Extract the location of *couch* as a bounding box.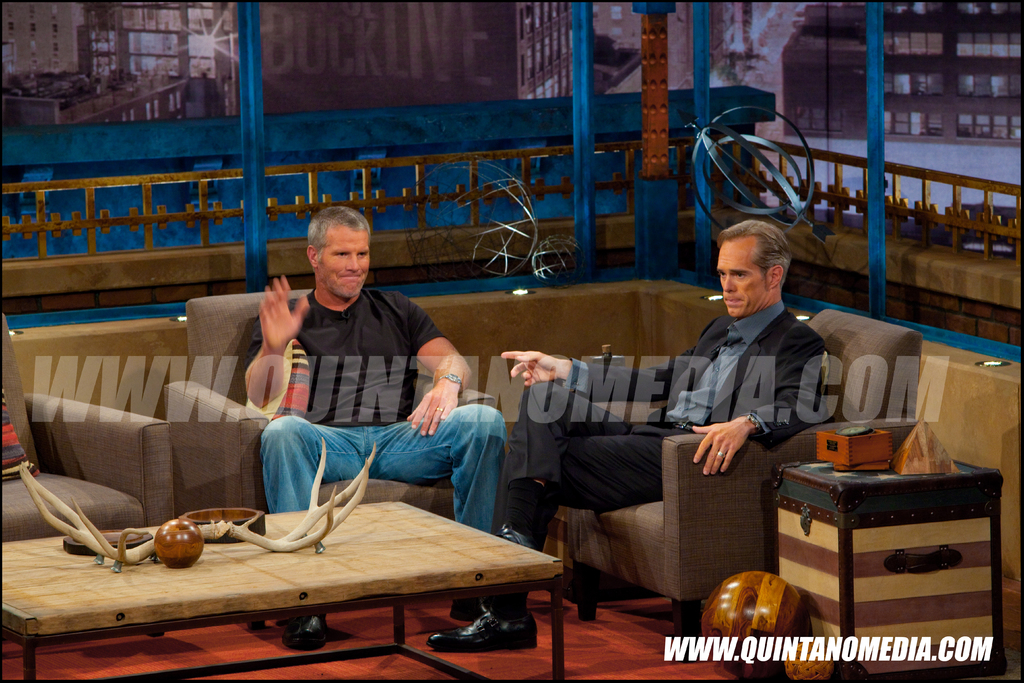
(x1=464, y1=320, x2=863, y2=614).
